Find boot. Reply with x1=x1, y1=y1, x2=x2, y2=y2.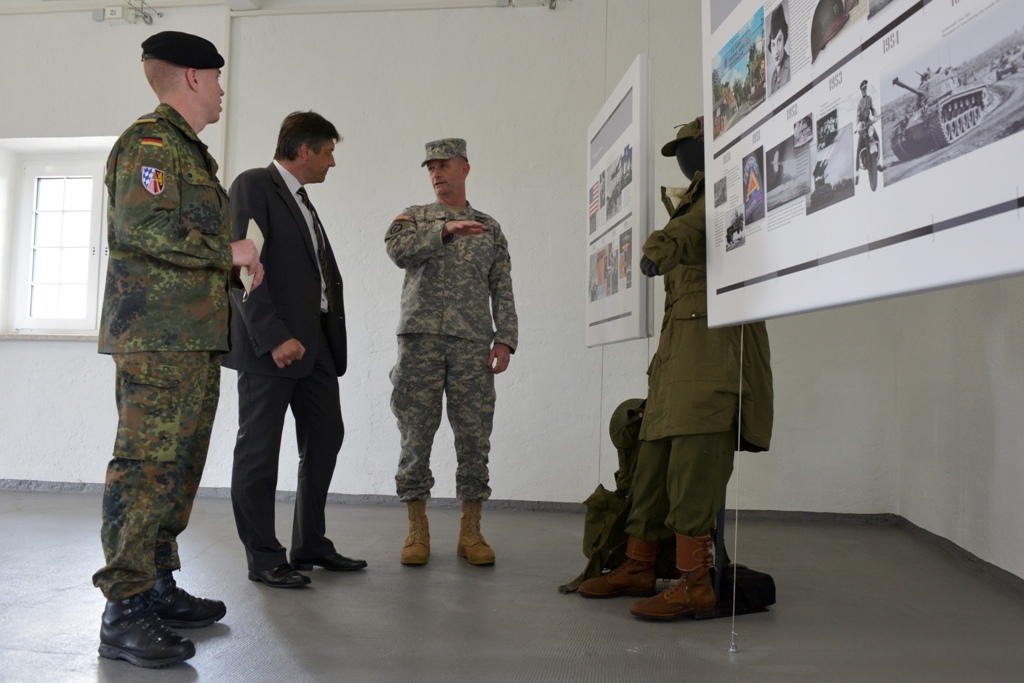
x1=456, y1=495, x2=498, y2=564.
